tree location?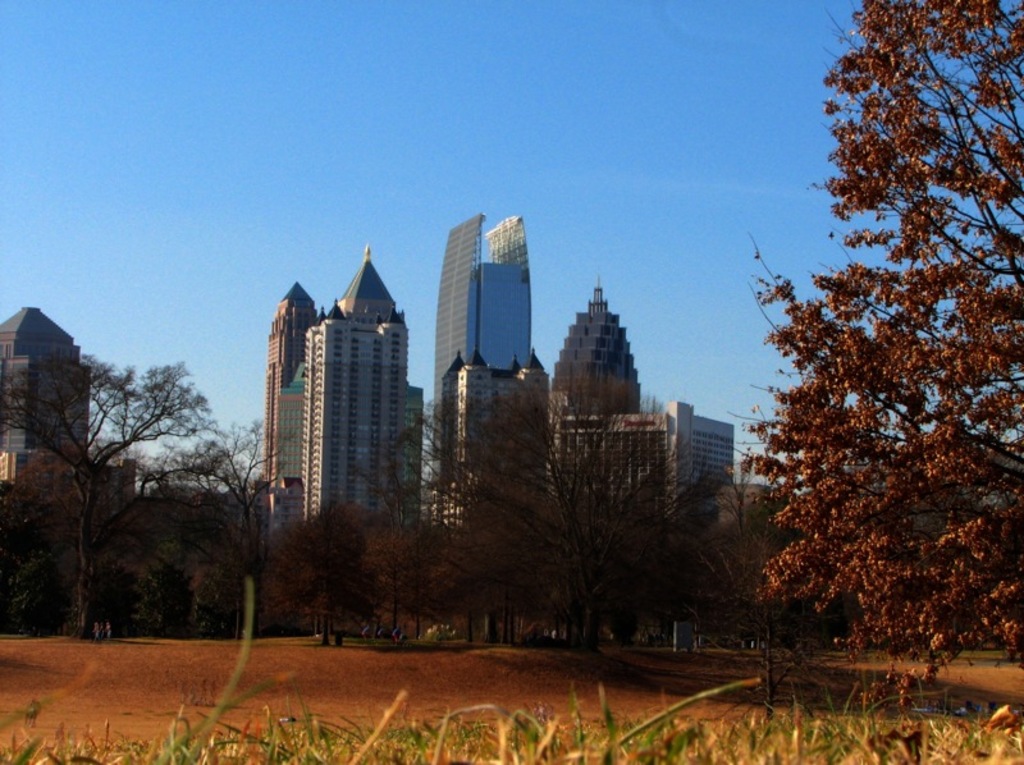
box=[733, 0, 1023, 682]
